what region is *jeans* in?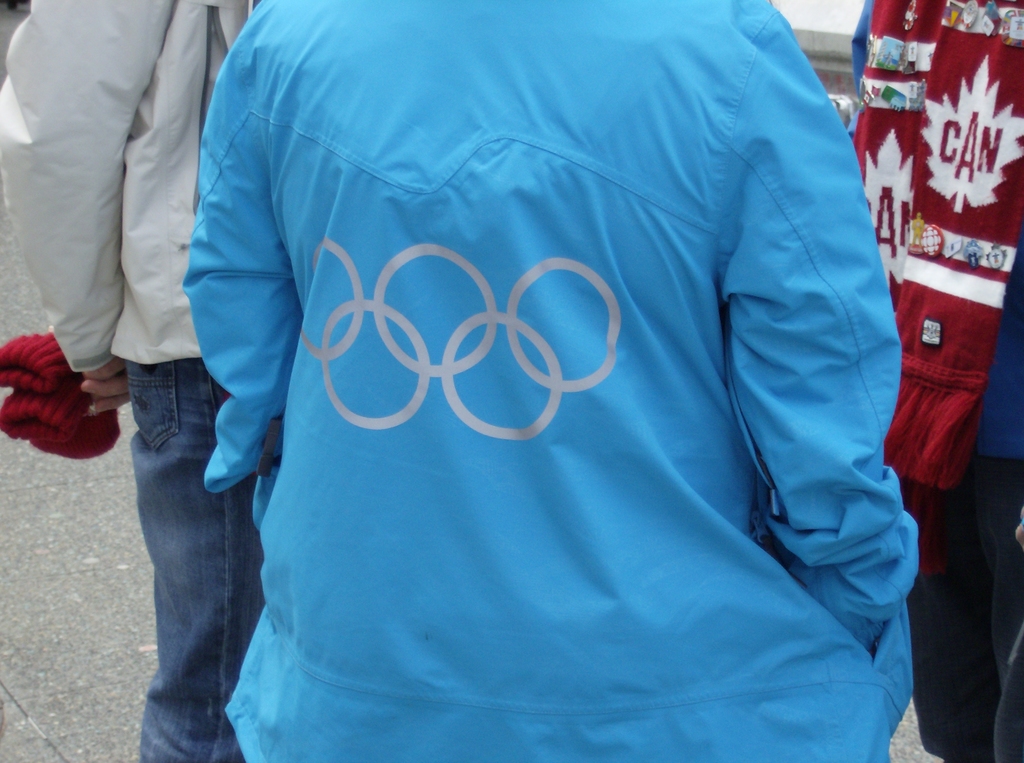
109:335:263:762.
